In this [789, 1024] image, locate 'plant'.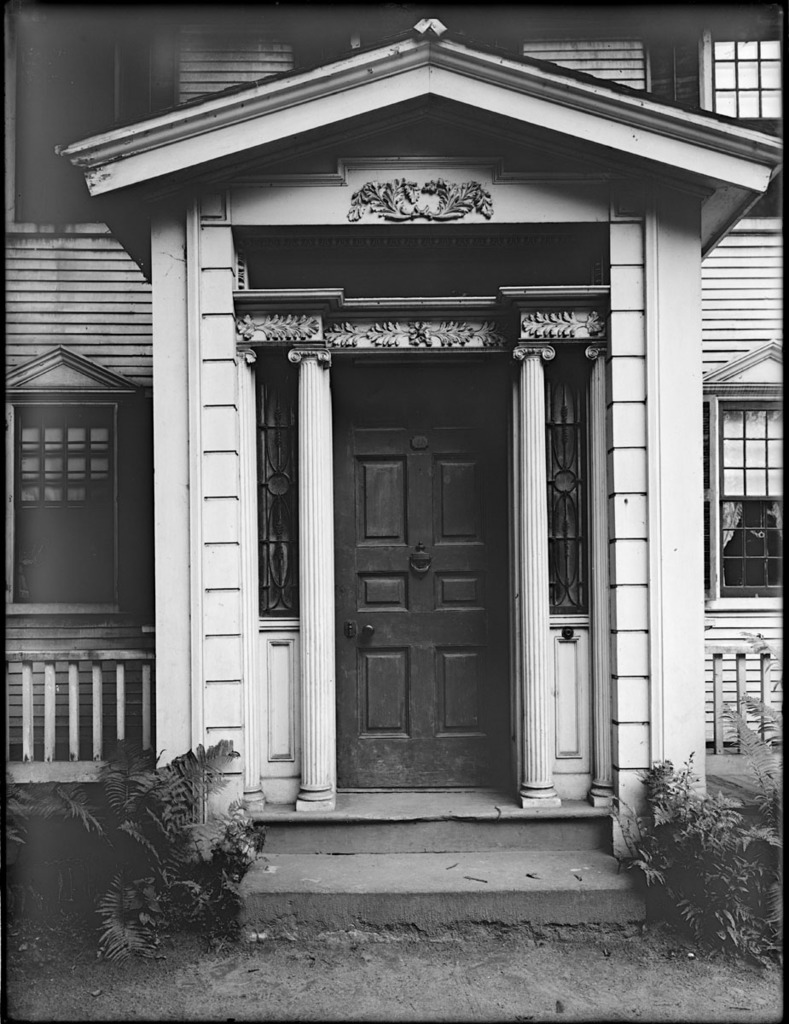
Bounding box: Rect(641, 757, 778, 963).
